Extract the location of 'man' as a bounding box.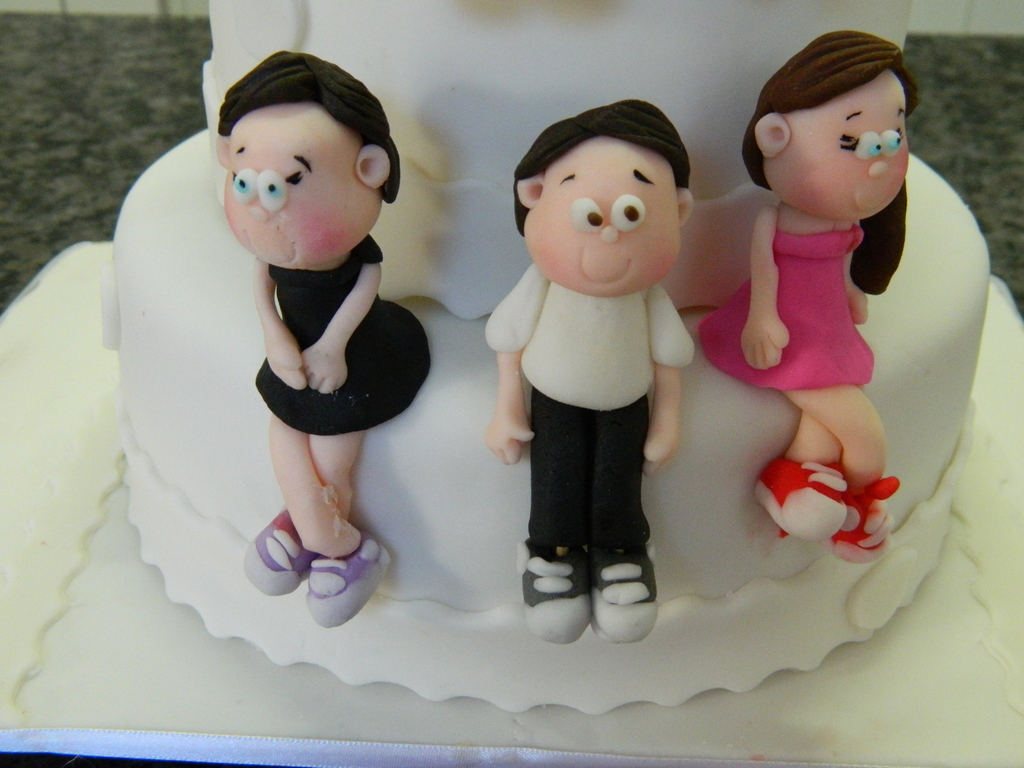
region(484, 97, 698, 646).
